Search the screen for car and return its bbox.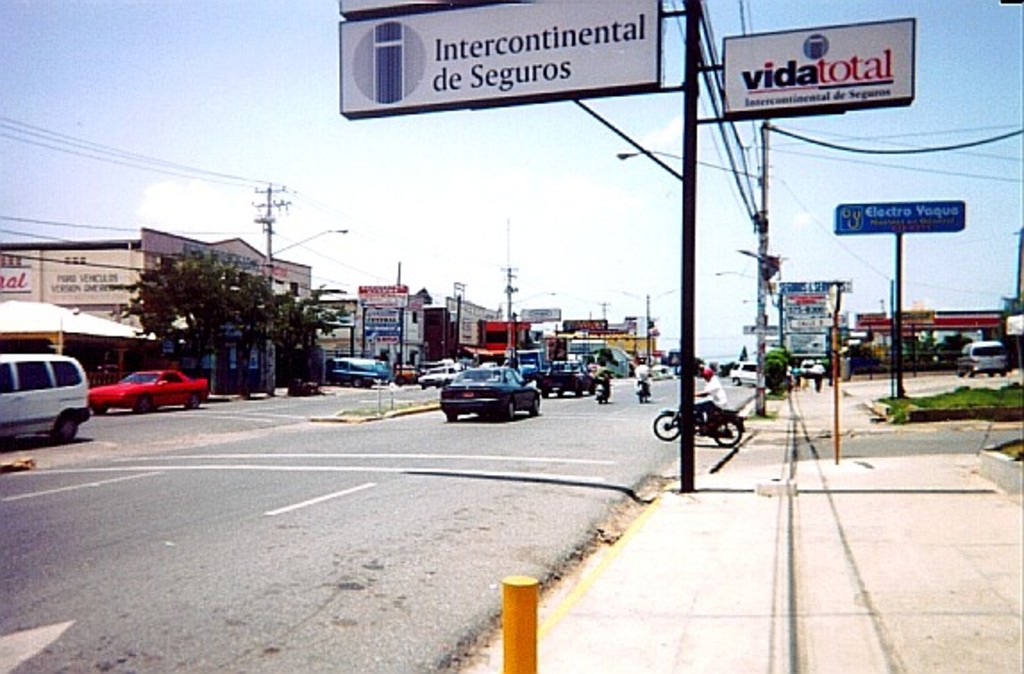
Found: (89, 366, 211, 418).
